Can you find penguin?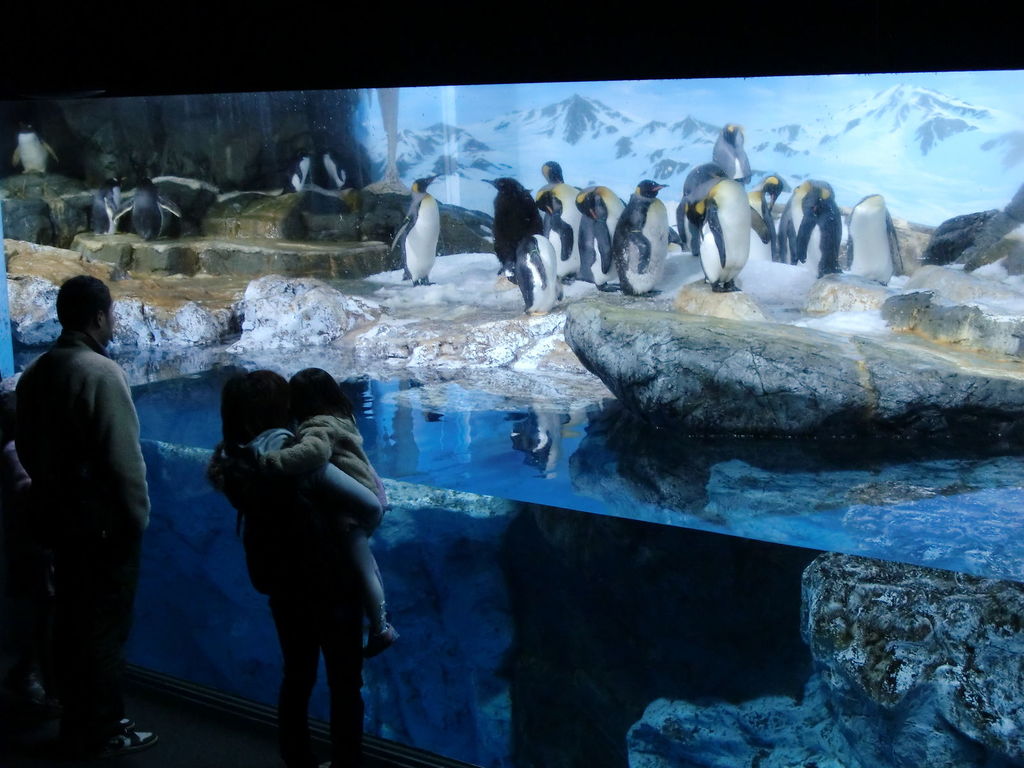
Yes, bounding box: [708, 123, 749, 184].
